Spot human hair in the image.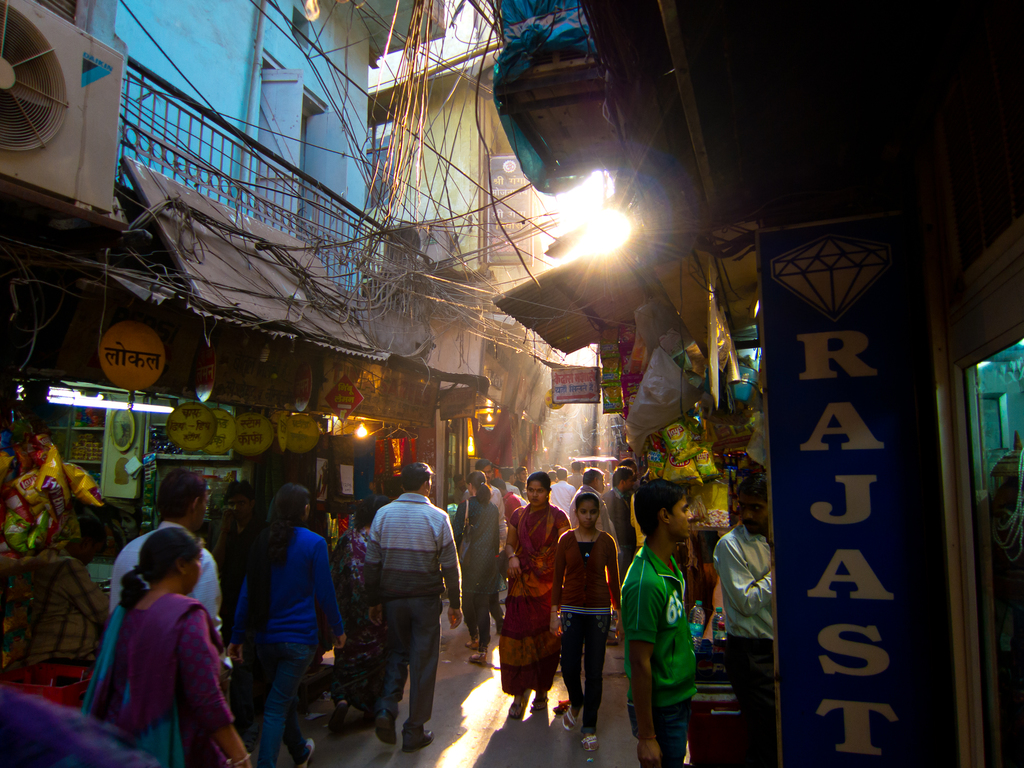
human hair found at left=217, top=482, right=257, bottom=511.
